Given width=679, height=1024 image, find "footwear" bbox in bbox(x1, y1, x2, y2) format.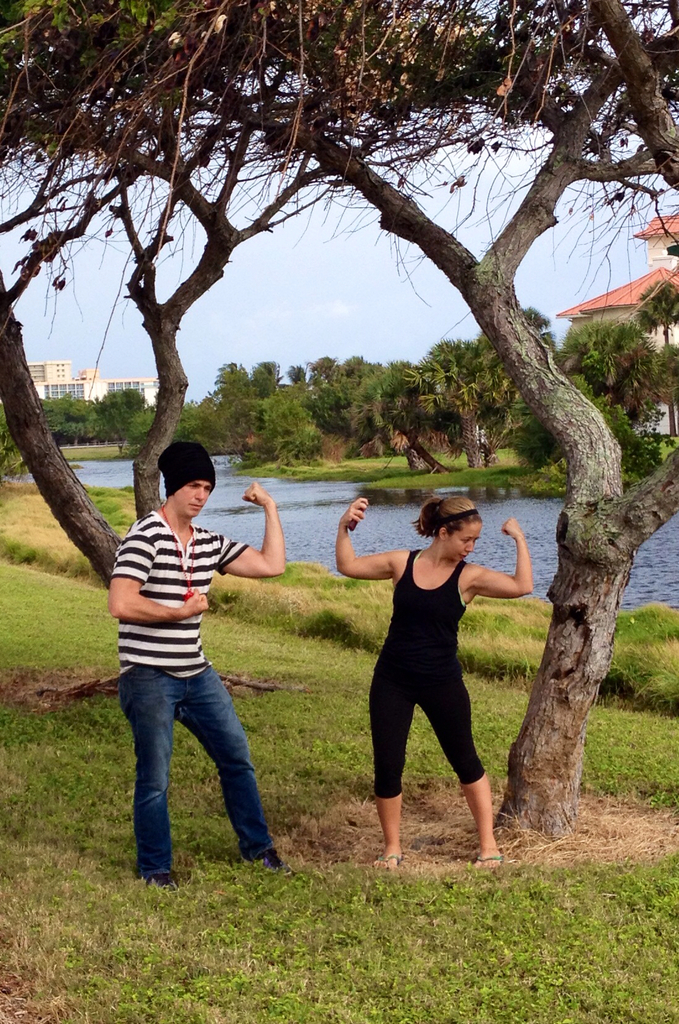
bbox(369, 849, 403, 868).
